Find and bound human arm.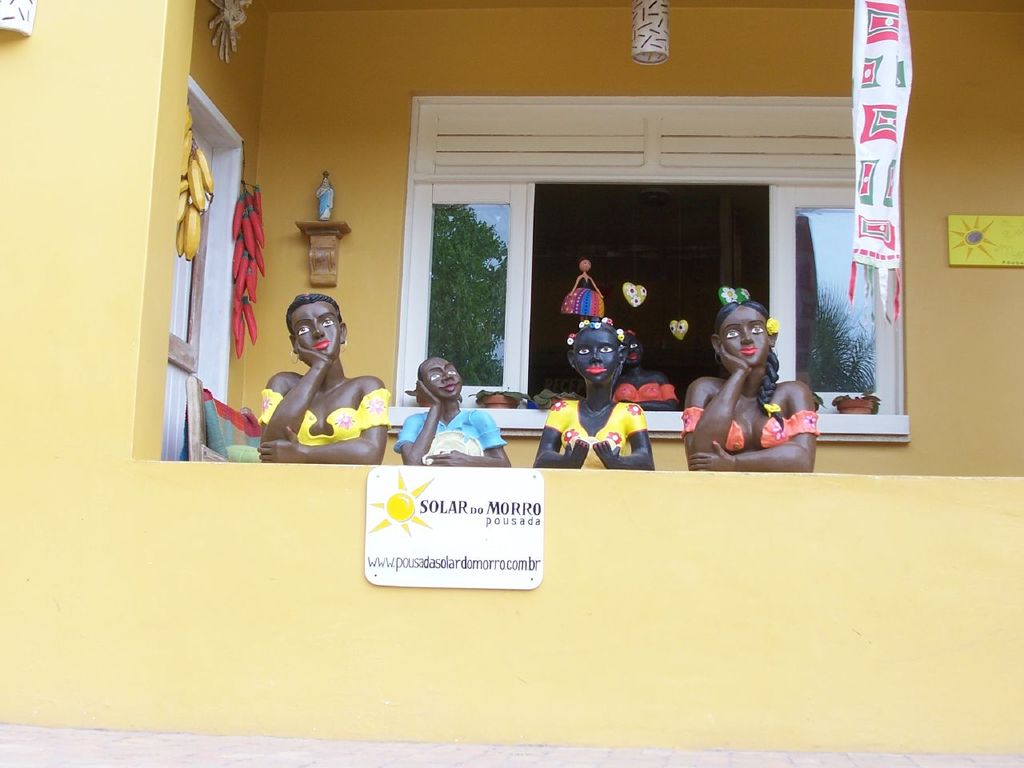
Bound: {"left": 263, "top": 382, "right": 386, "bottom": 466}.
